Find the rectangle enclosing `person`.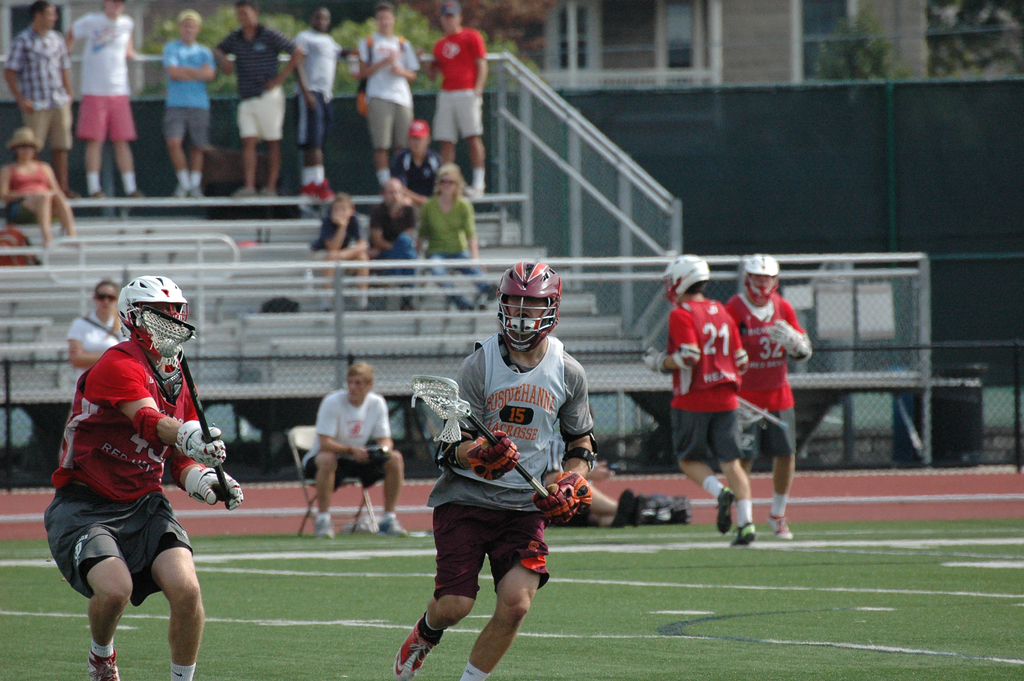
<bbox>415, 163, 476, 267</bbox>.
